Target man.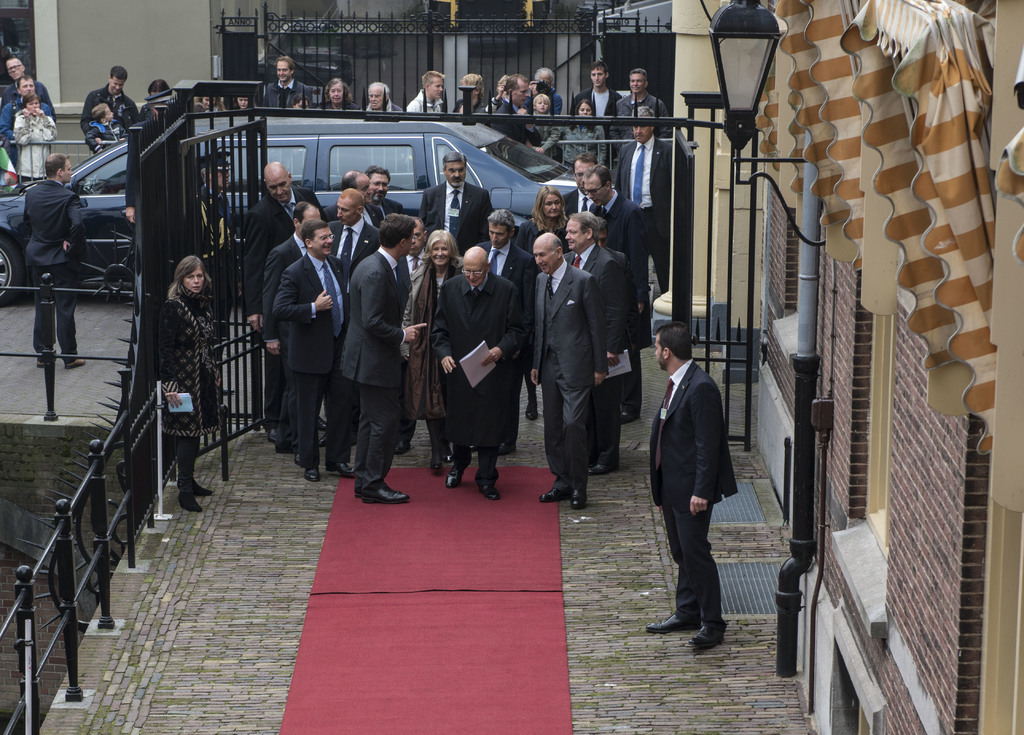
Target region: box(278, 222, 358, 481).
